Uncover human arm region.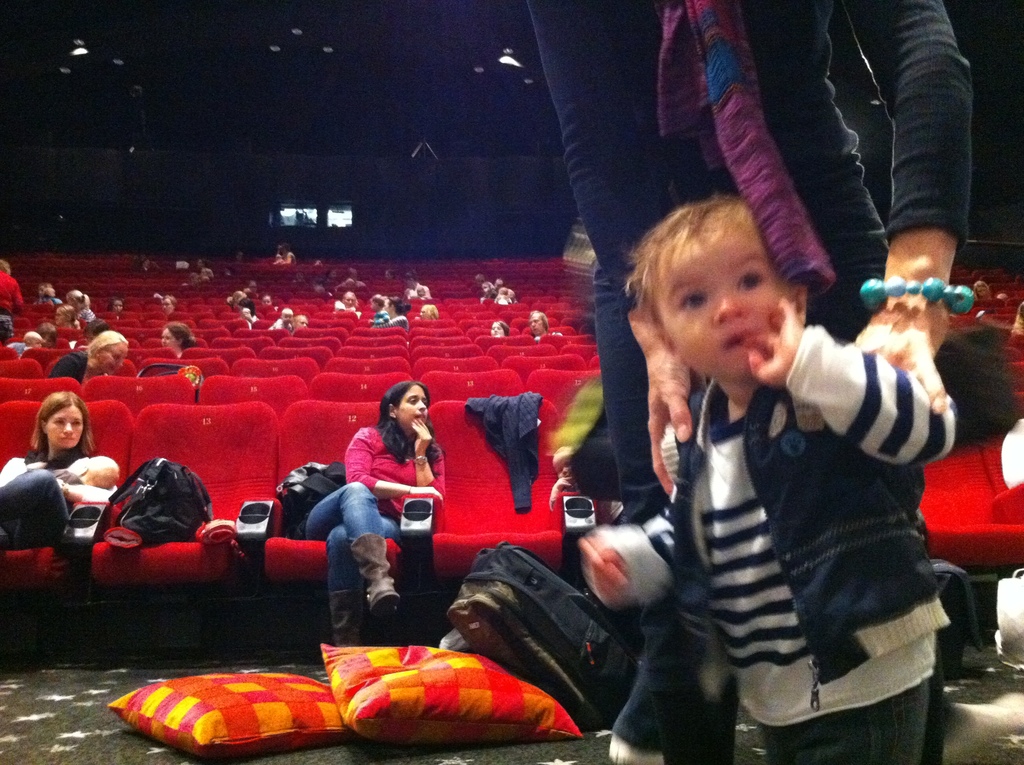
Uncovered: 797,305,979,494.
